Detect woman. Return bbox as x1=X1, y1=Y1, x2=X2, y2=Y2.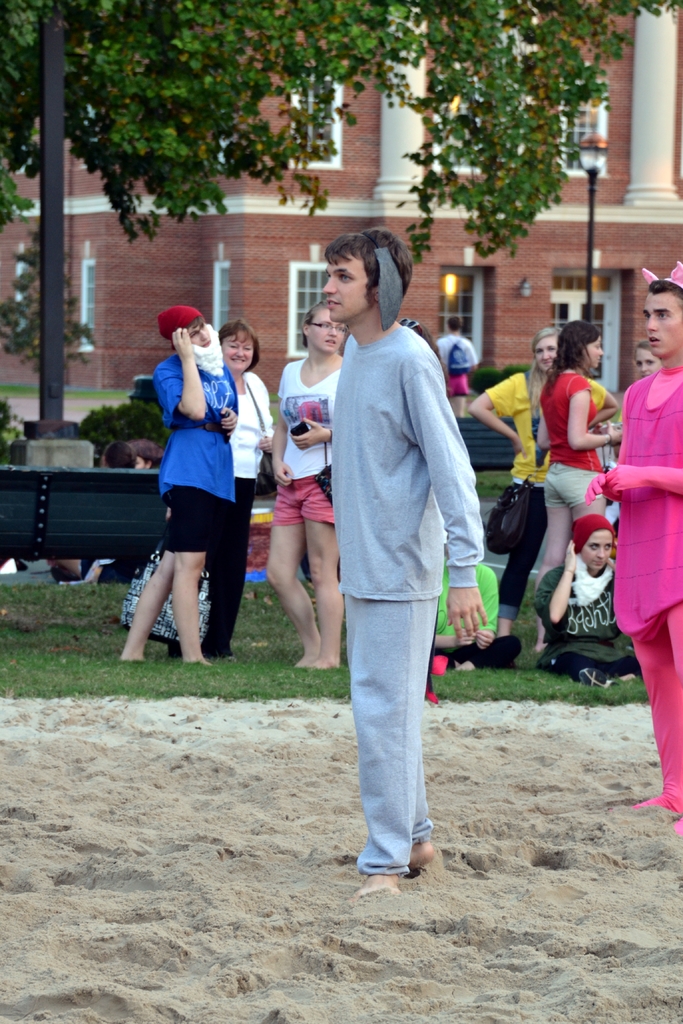
x1=465, y1=324, x2=621, y2=635.
